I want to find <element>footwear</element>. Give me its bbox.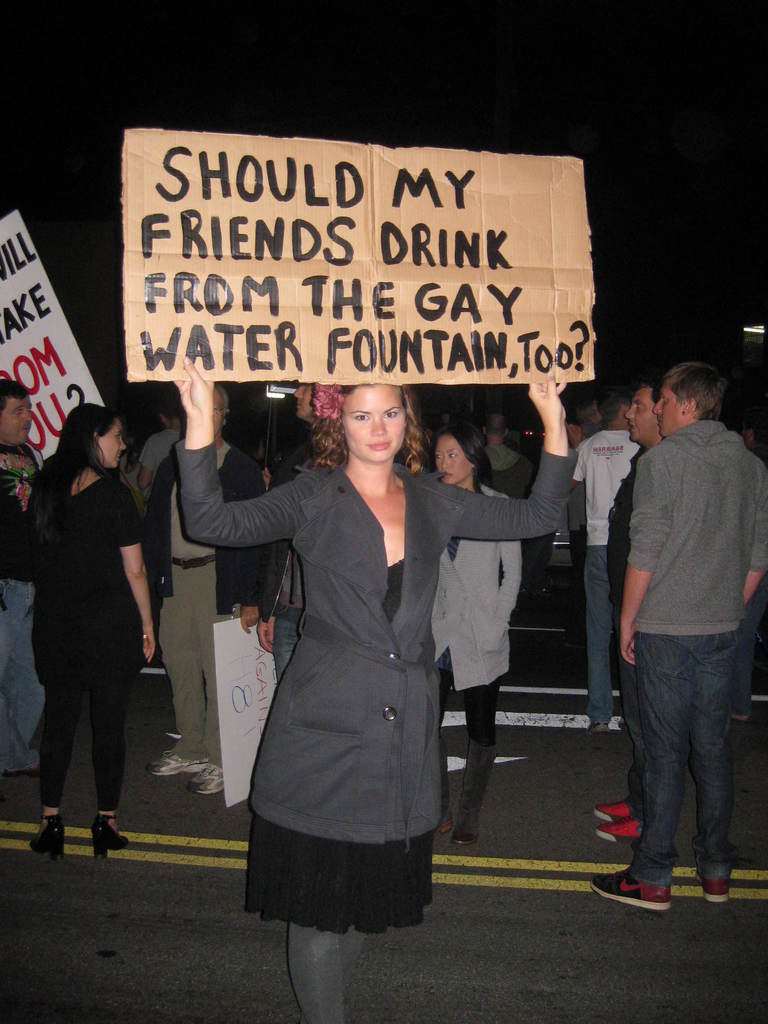
(x1=588, y1=721, x2=609, y2=737).
